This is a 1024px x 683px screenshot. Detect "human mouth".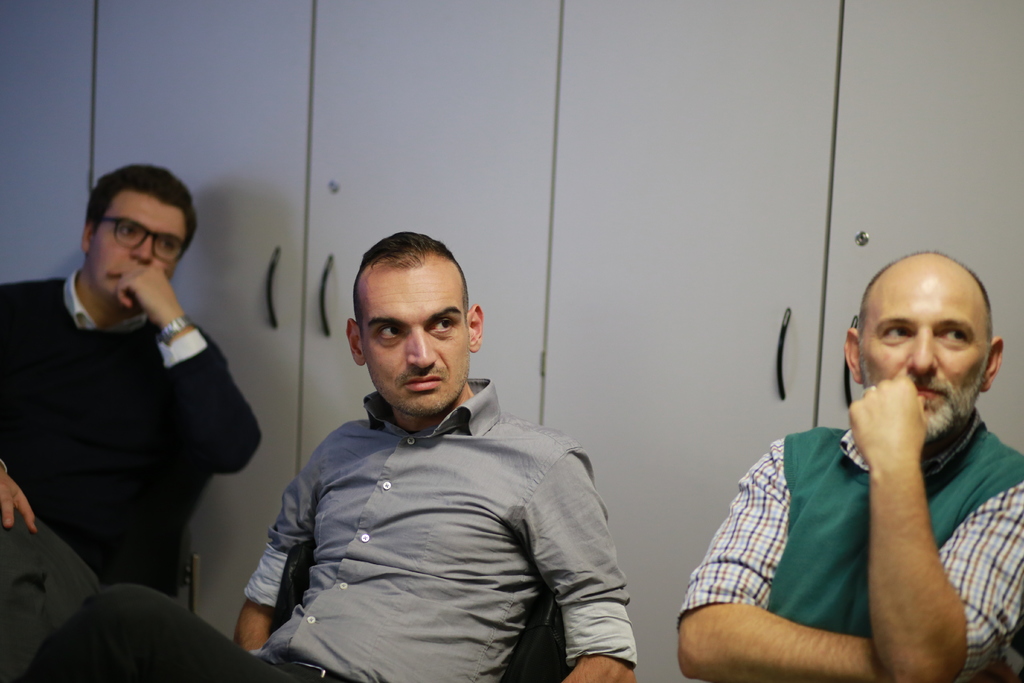
[x1=910, y1=378, x2=946, y2=404].
